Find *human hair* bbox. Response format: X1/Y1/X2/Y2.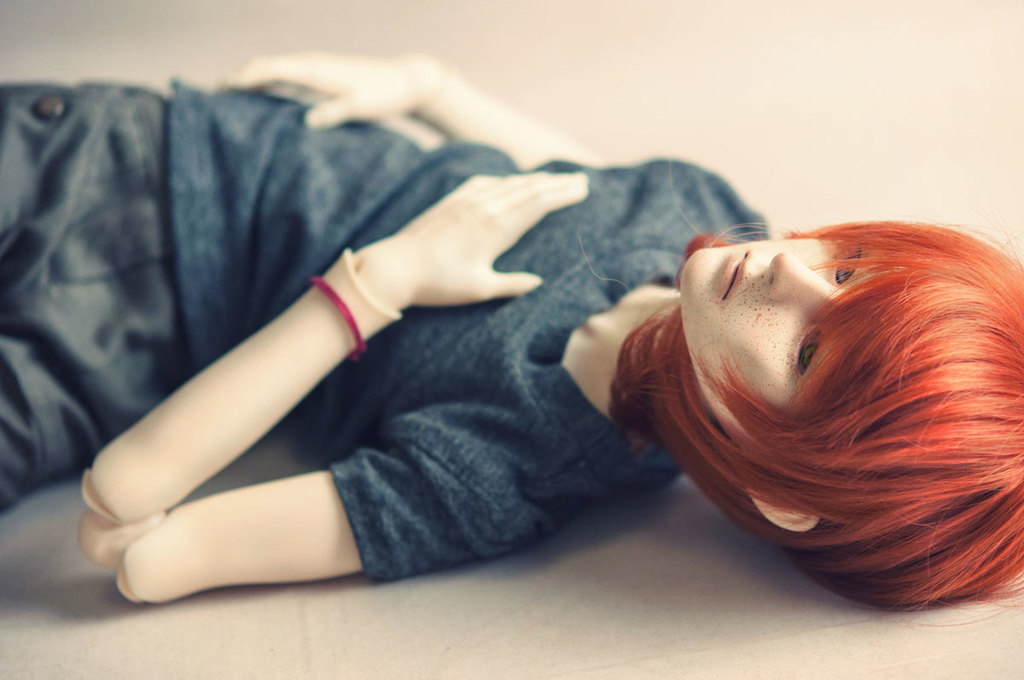
610/202/1023/600.
